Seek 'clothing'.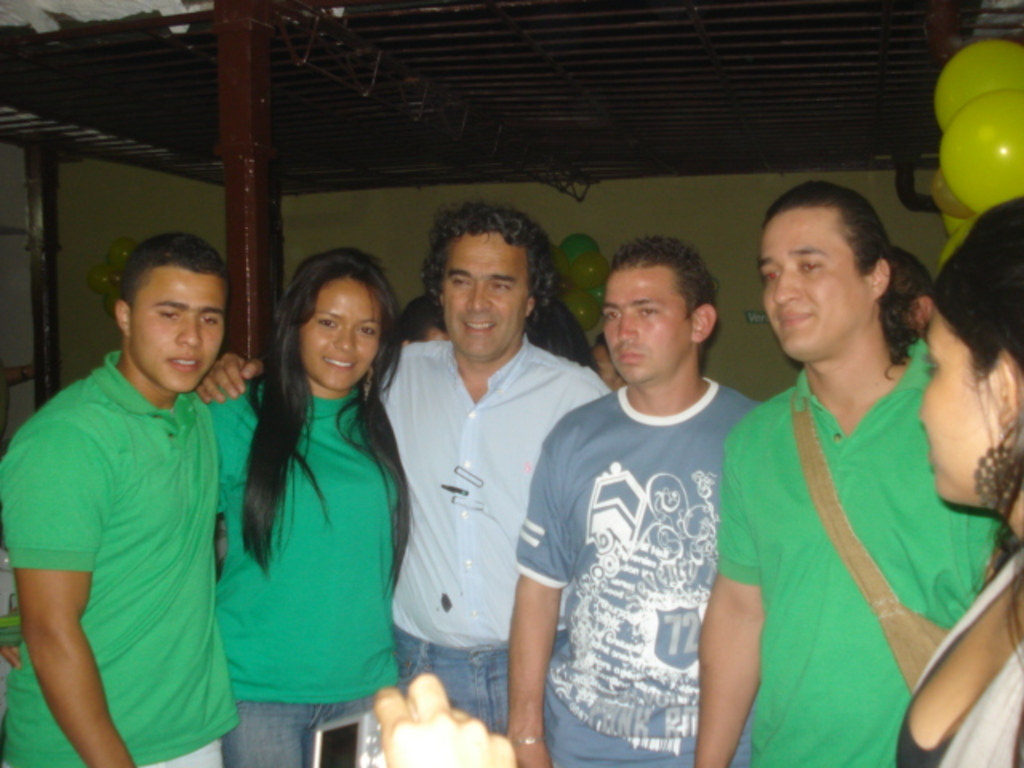
crop(502, 378, 763, 766).
